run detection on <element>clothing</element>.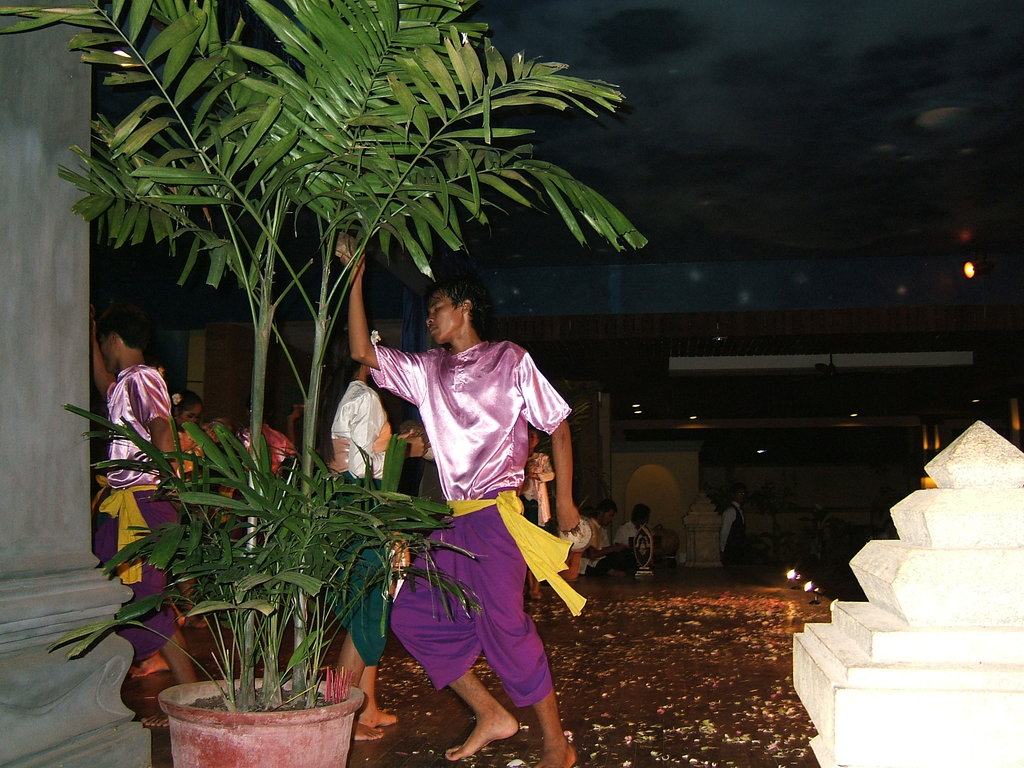
Result: box=[93, 357, 181, 669].
